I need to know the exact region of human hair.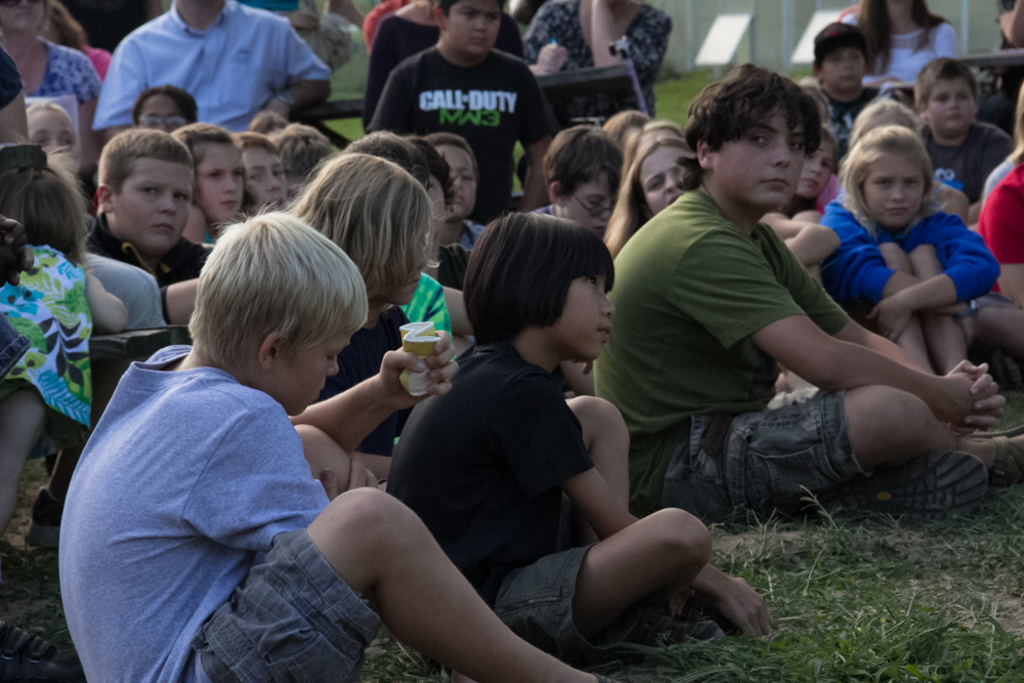
Region: locate(0, 132, 83, 261).
